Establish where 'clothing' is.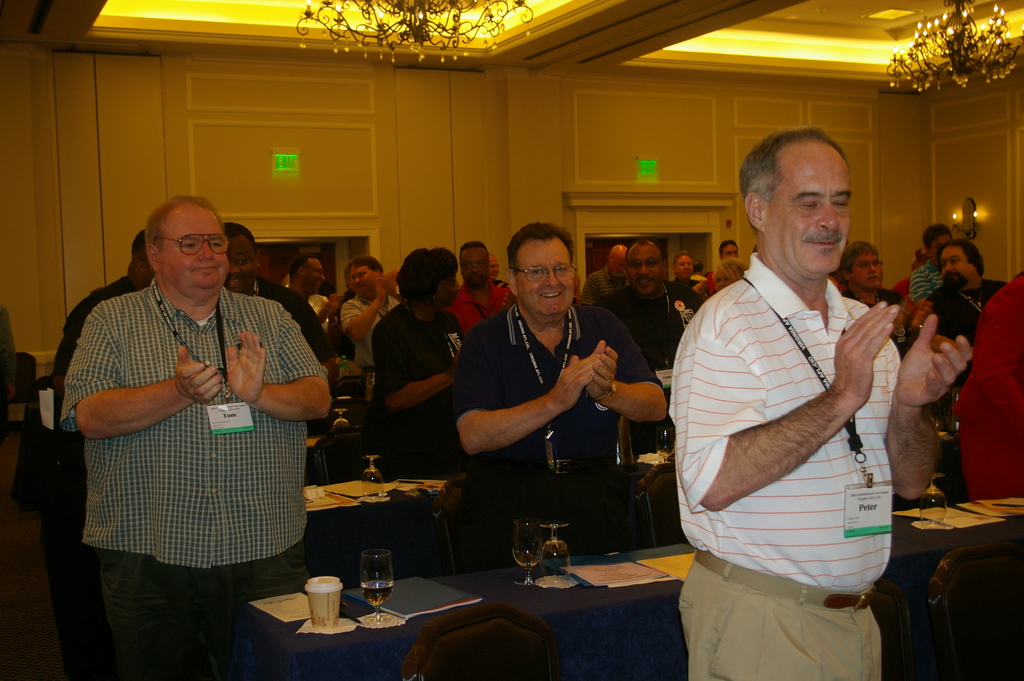
Established at (left=221, top=279, right=337, bottom=361).
